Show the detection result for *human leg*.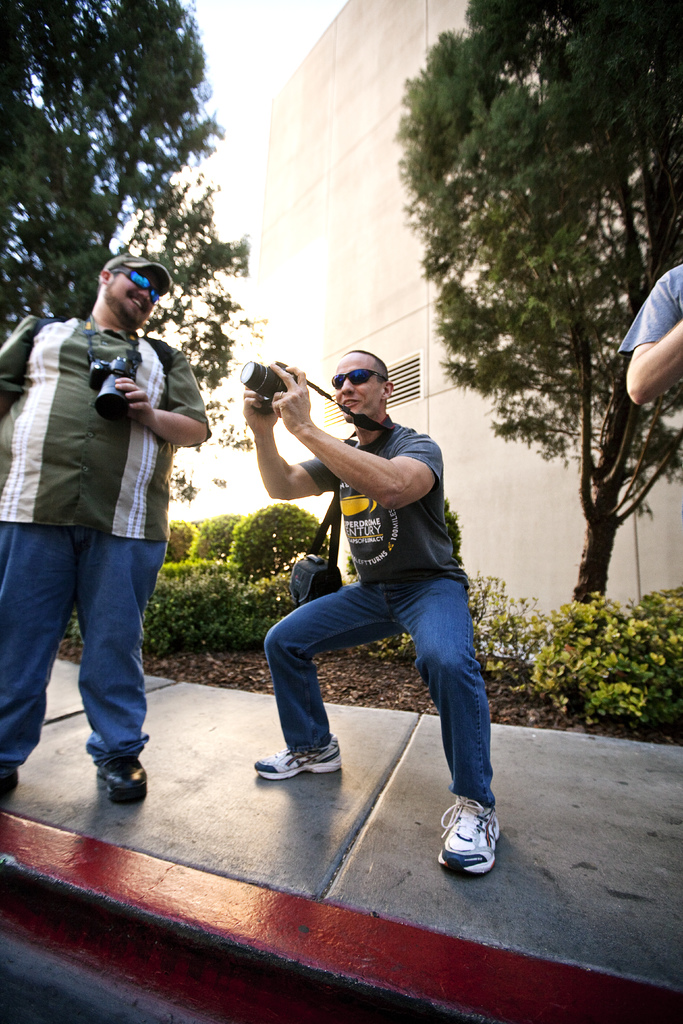
<bbox>0, 512, 81, 799</bbox>.
